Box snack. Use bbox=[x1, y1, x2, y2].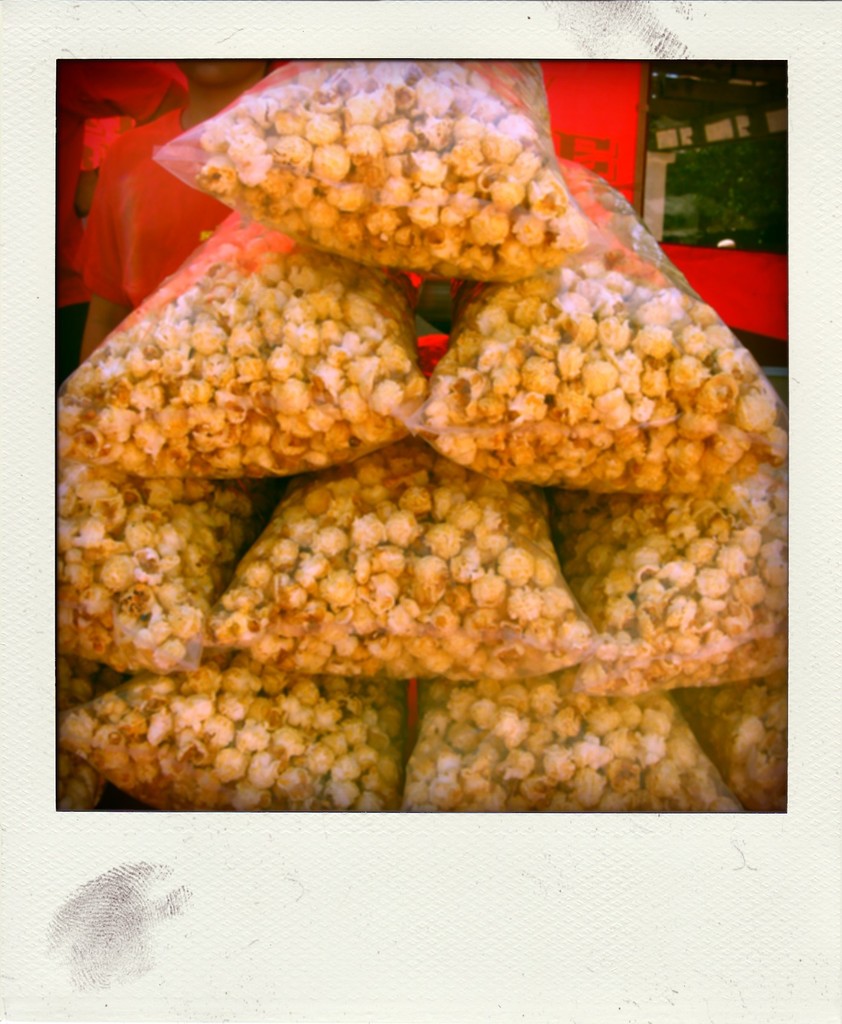
bbox=[51, 462, 254, 676].
